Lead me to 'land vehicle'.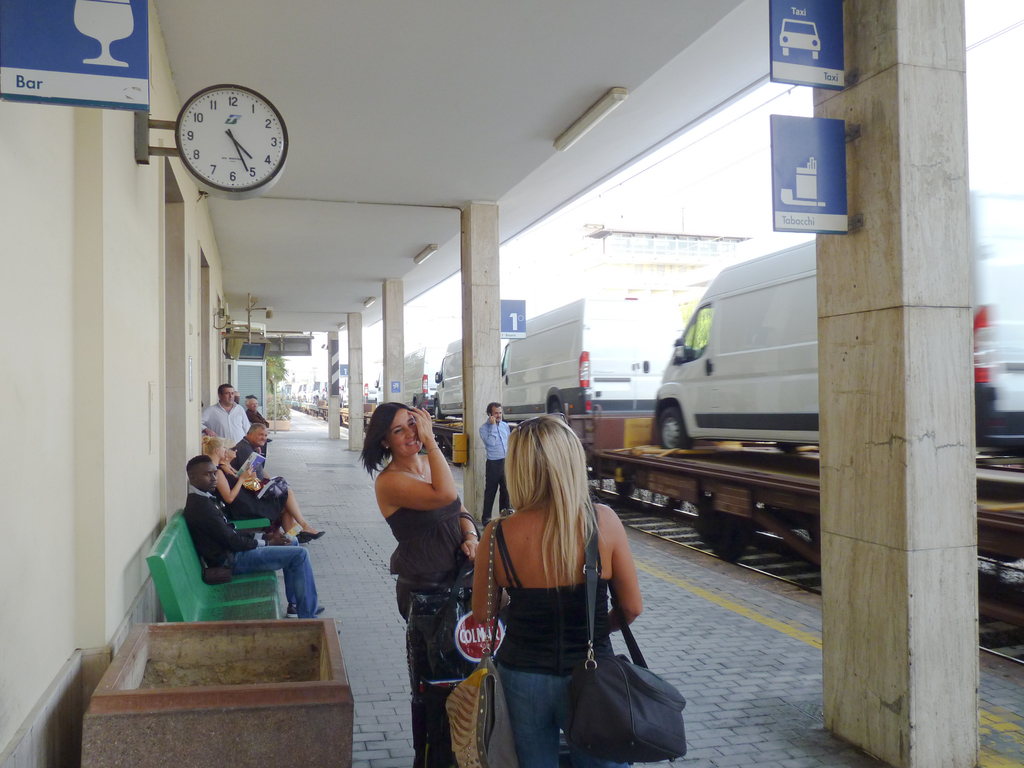
Lead to locate(661, 185, 1023, 450).
